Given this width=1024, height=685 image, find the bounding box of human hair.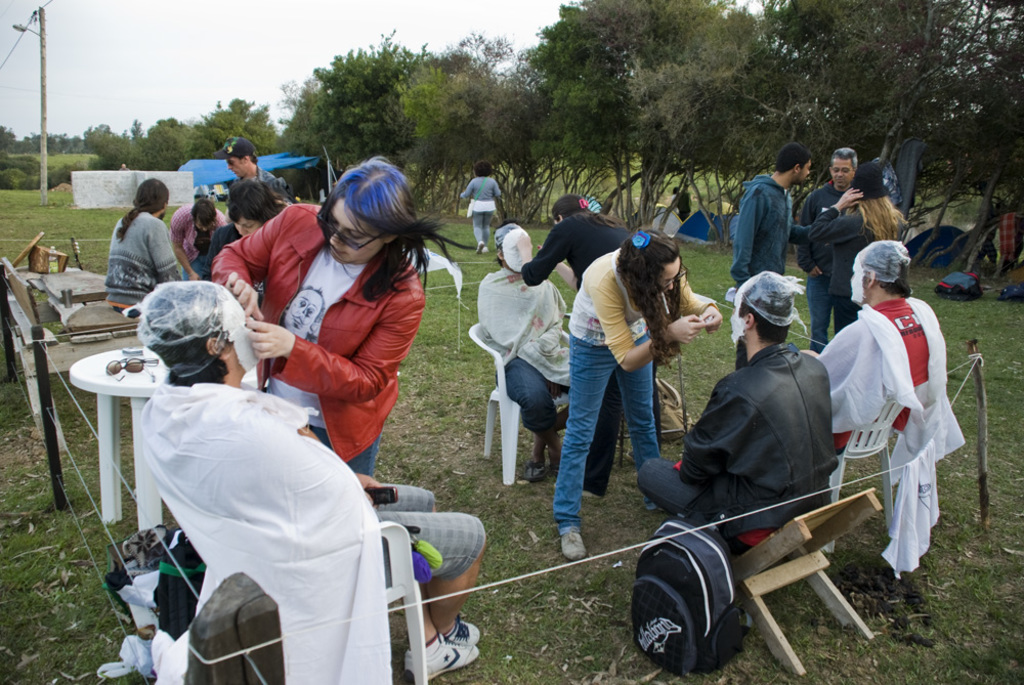
(x1=115, y1=175, x2=169, y2=239).
